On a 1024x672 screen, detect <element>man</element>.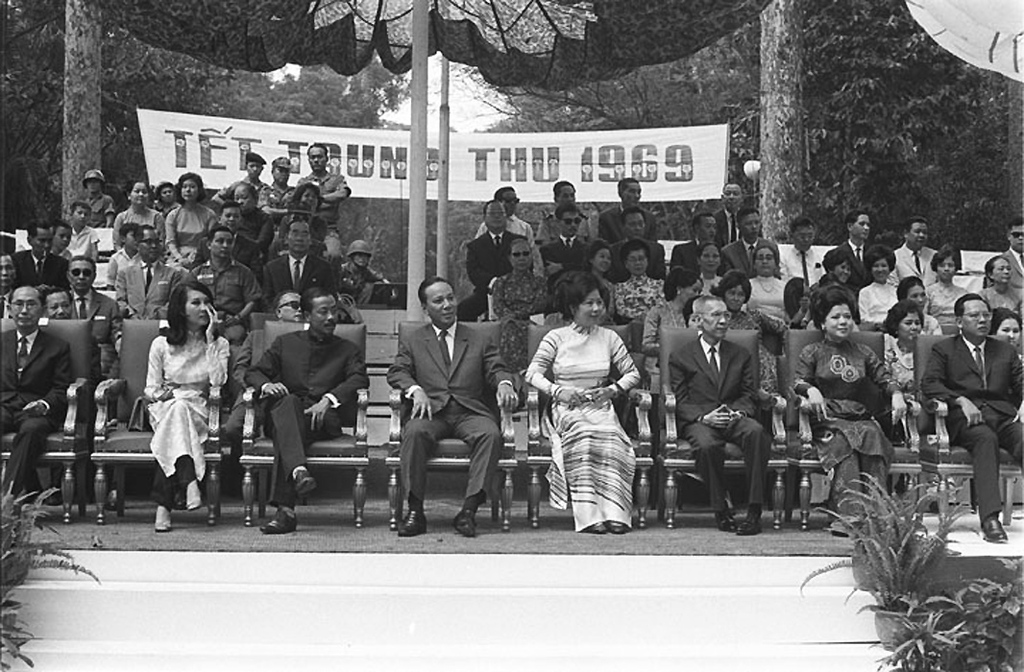
left=781, top=217, right=824, bottom=286.
